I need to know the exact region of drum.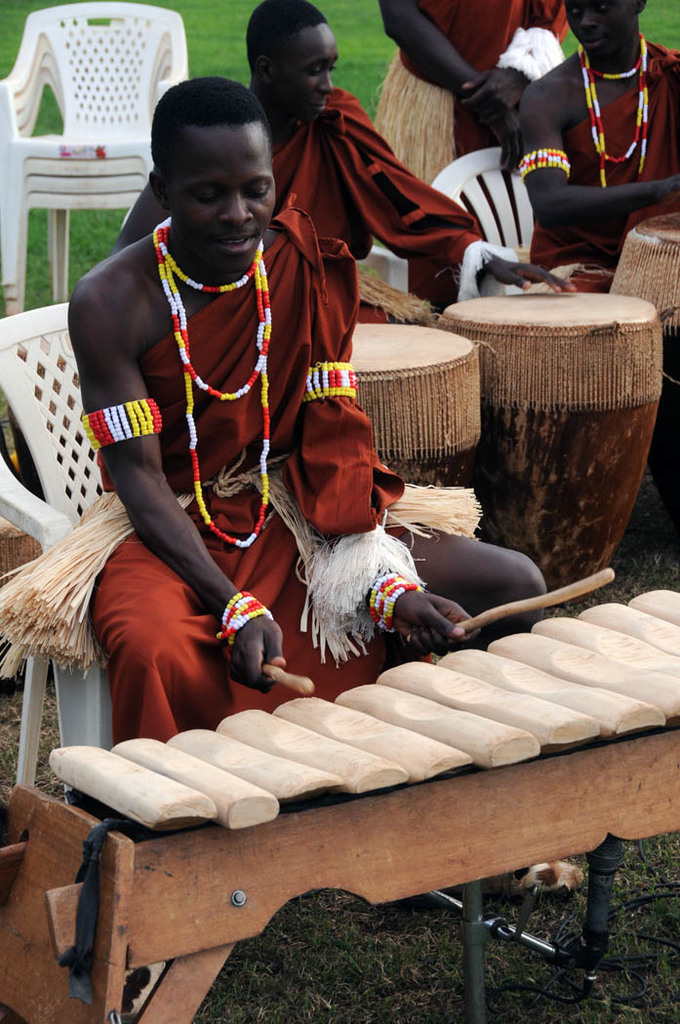
Region: <bbox>348, 322, 485, 489</bbox>.
